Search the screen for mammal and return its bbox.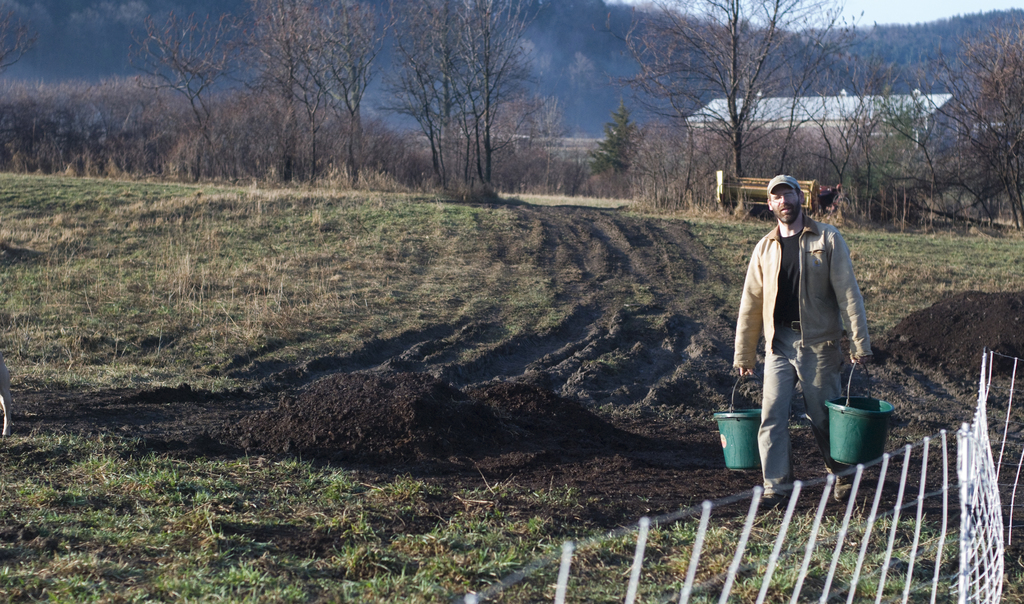
Found: BBox(746, 186, 888, 461).
